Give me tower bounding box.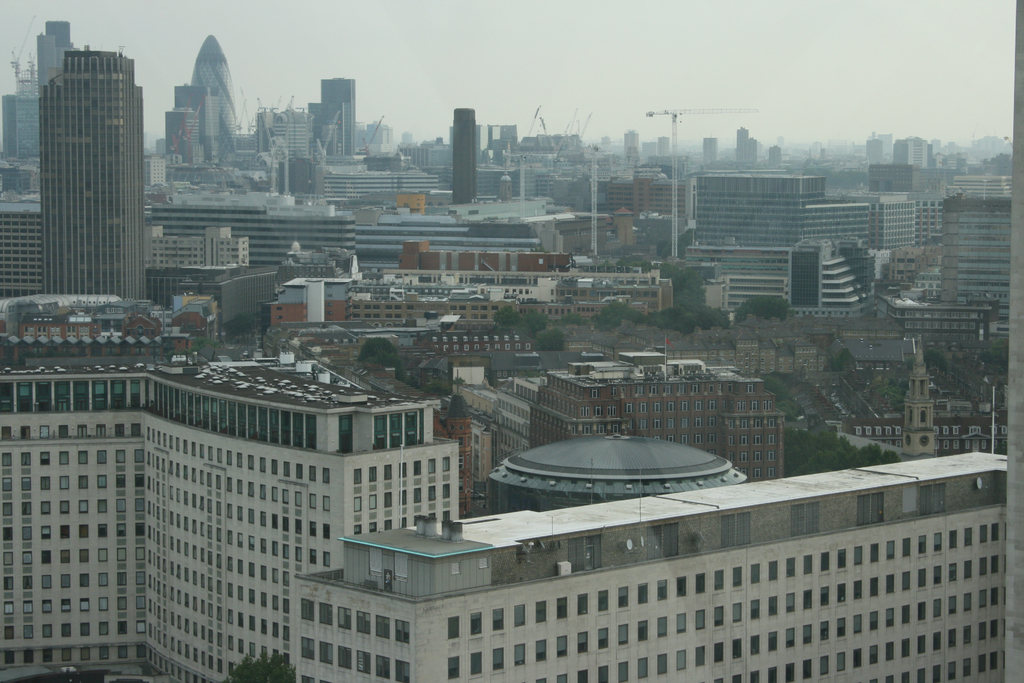
452 109 475 204.
